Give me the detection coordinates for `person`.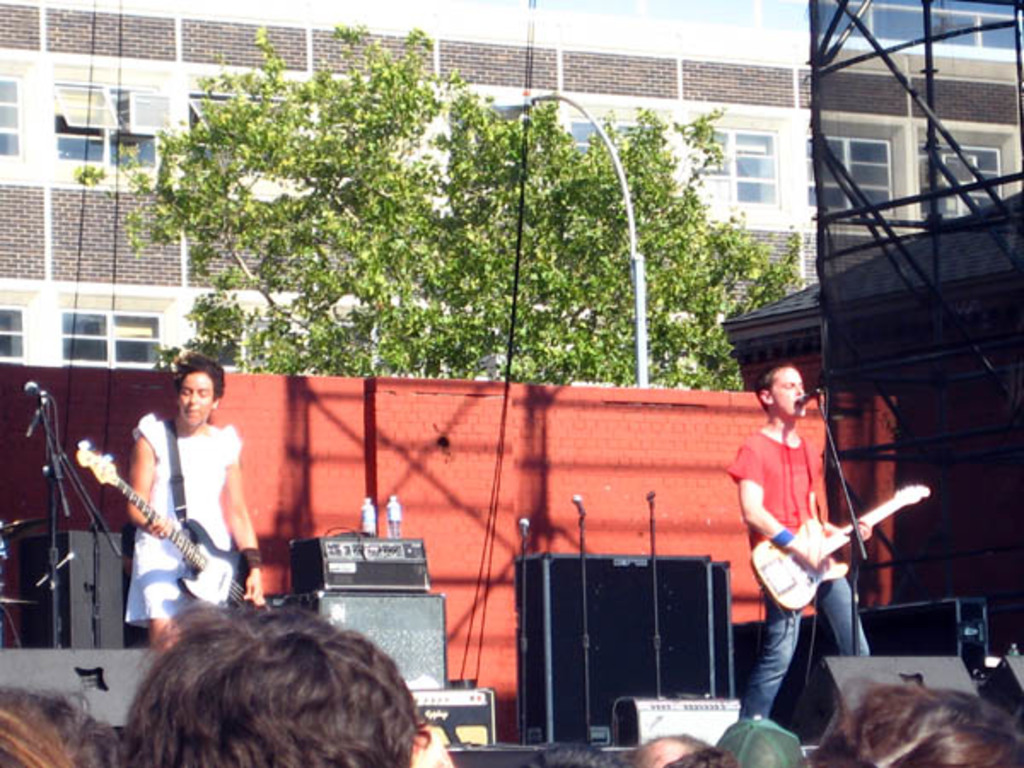
box=[119, 350, 266, 657].
